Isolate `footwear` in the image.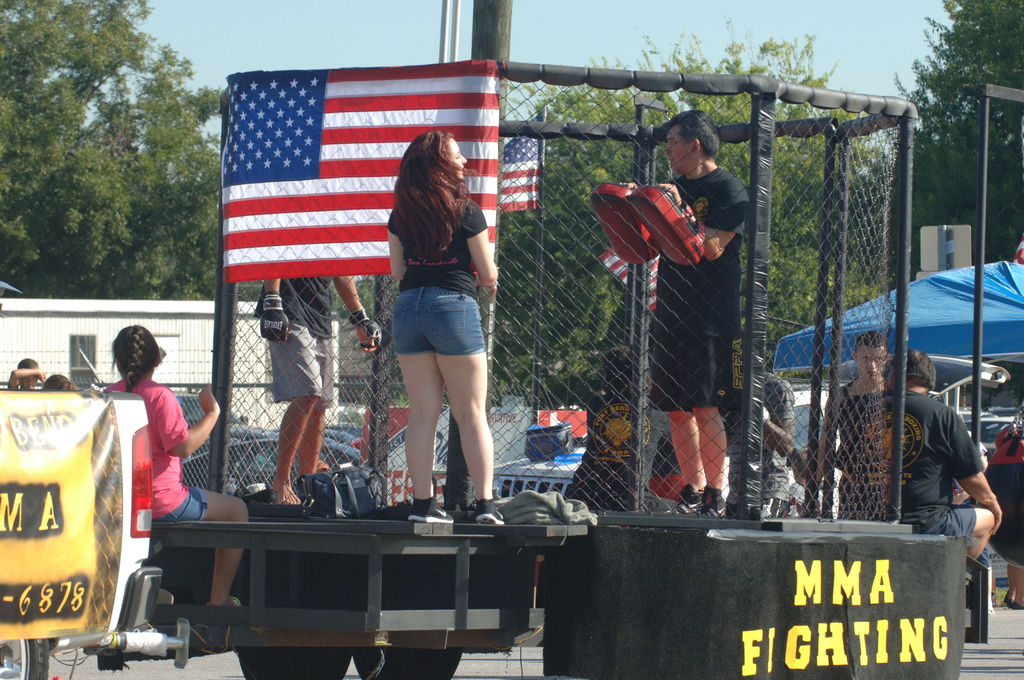
Isolated region: [left=669, top=483, right=694, bottom=513].
